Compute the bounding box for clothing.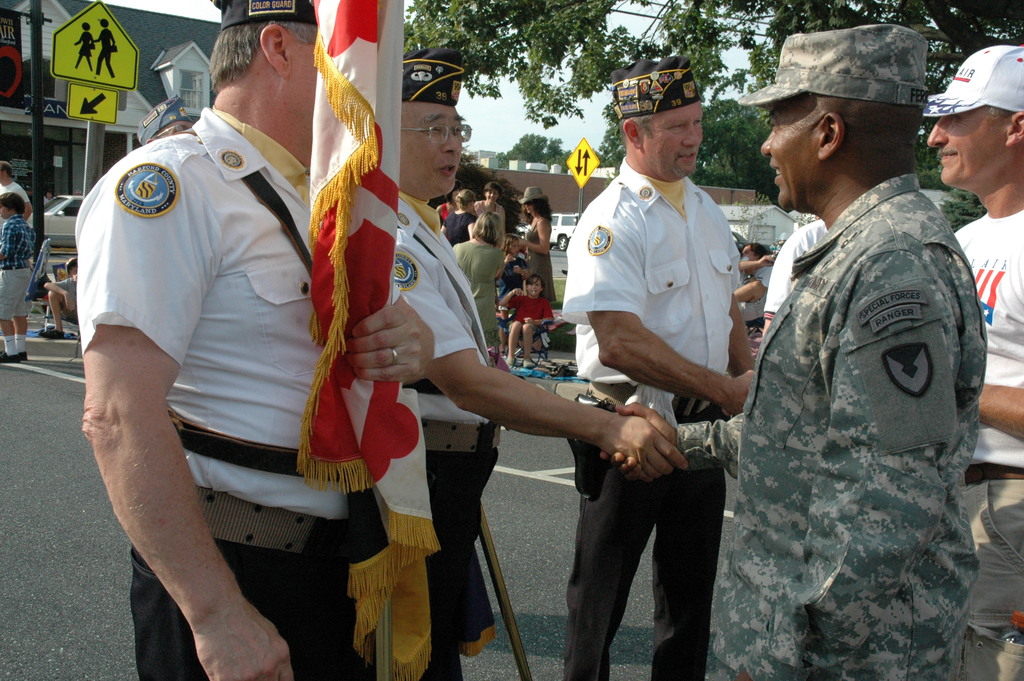
(77, 96, 350, 677).
